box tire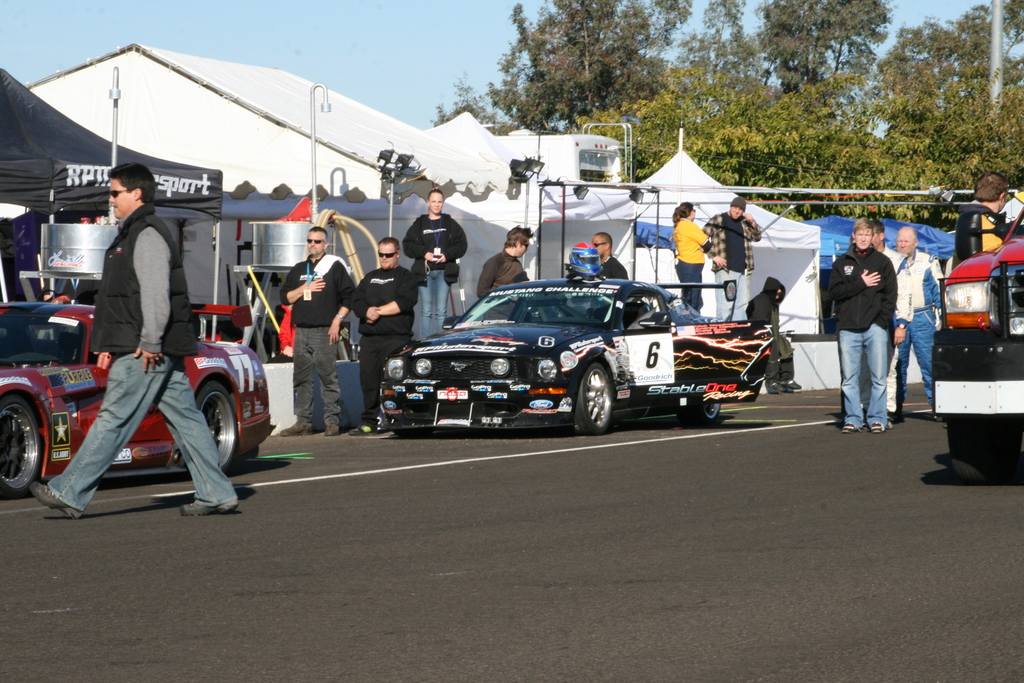
left=0, top=386, right=42, bottom=502
